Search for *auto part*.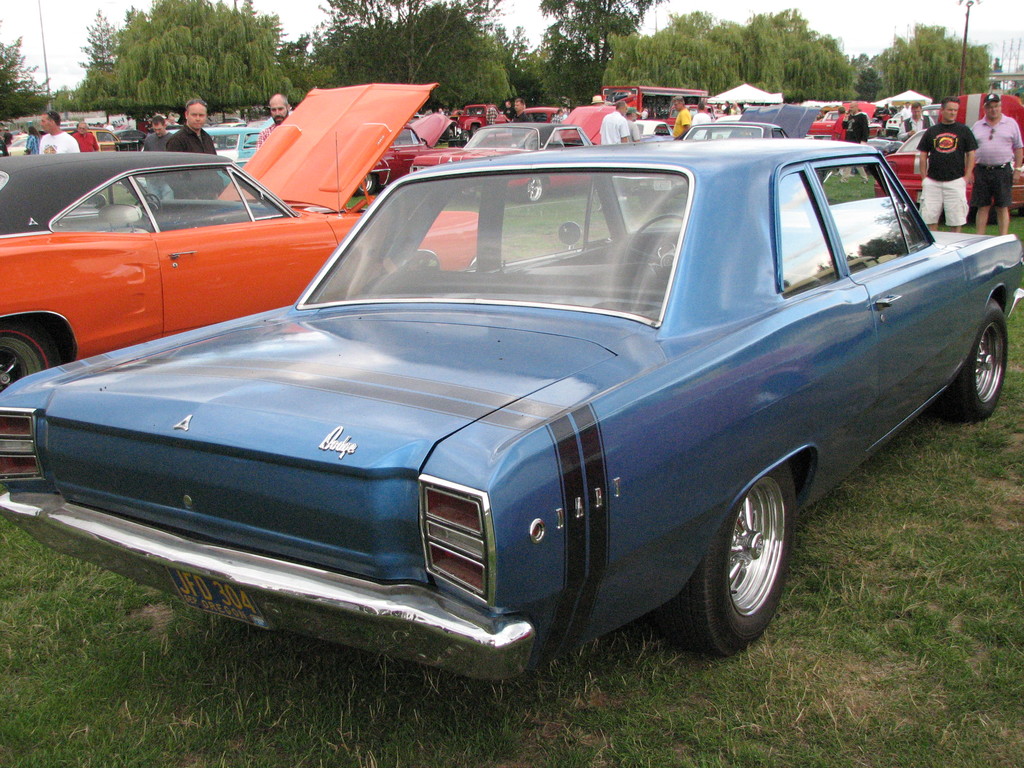
Found at BBox(236, 67, 436, 214).
